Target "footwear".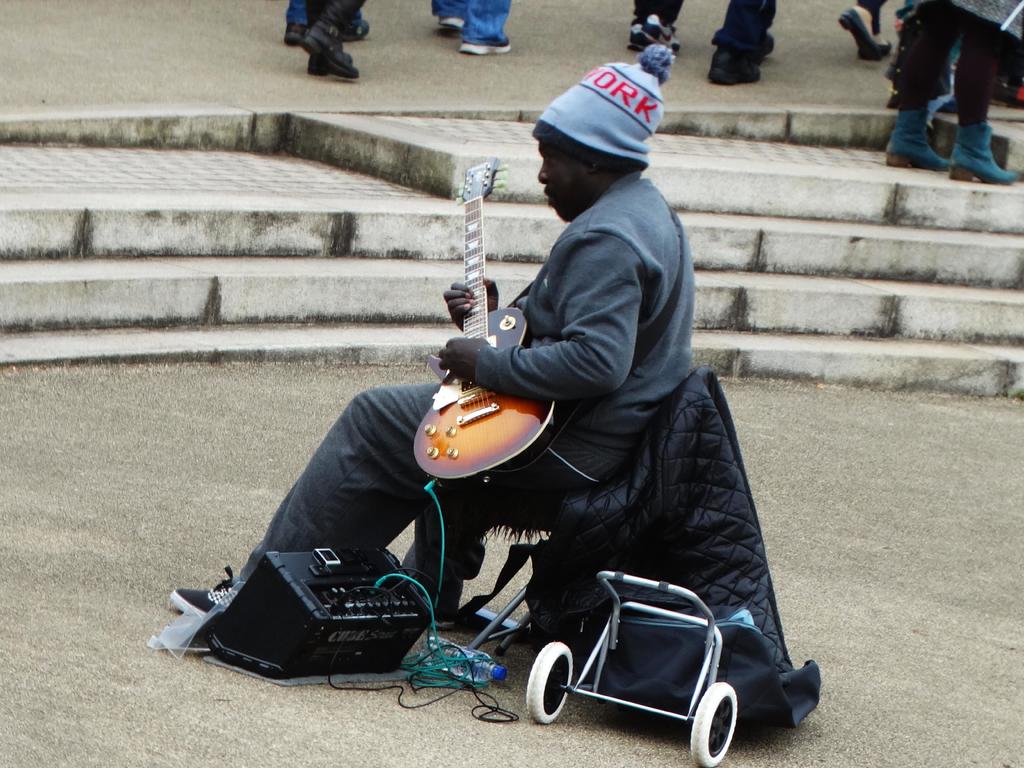
Target region: crop(628, 15, 688, 56).
